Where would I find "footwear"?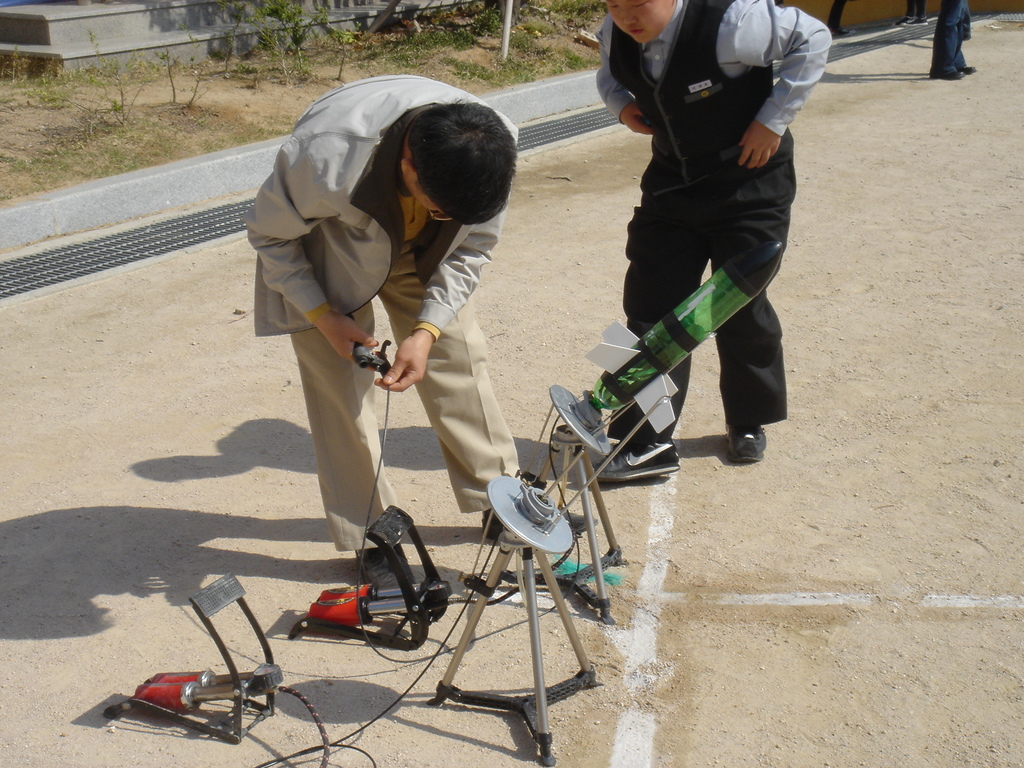
At box=[477, 470, 595, 538].
